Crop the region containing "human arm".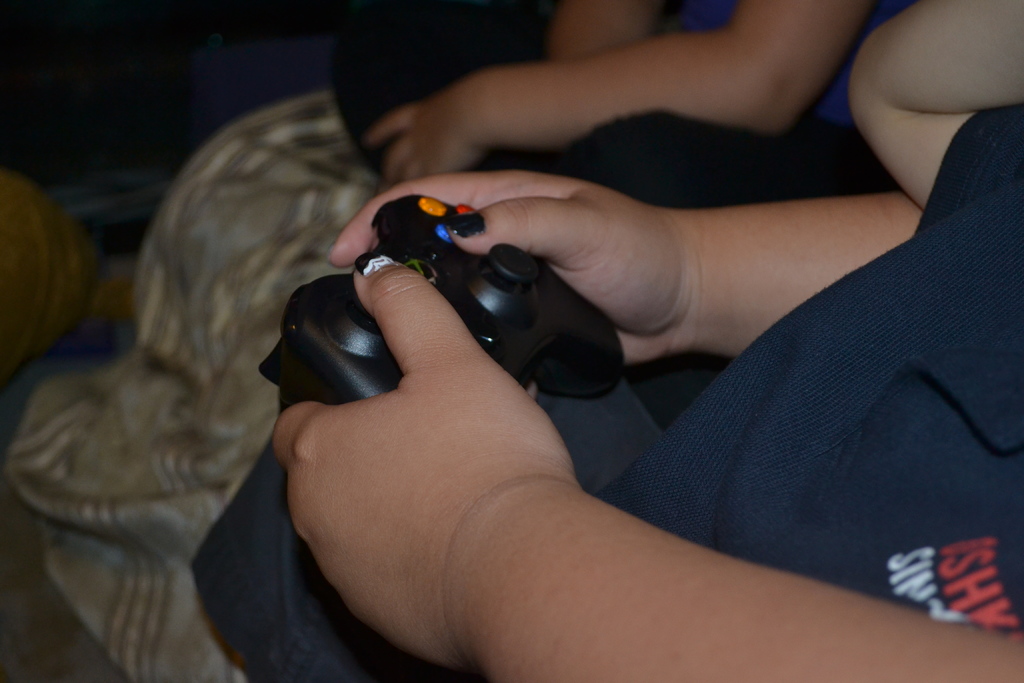
Crop region: Rect(326, 0, 842, 148).
